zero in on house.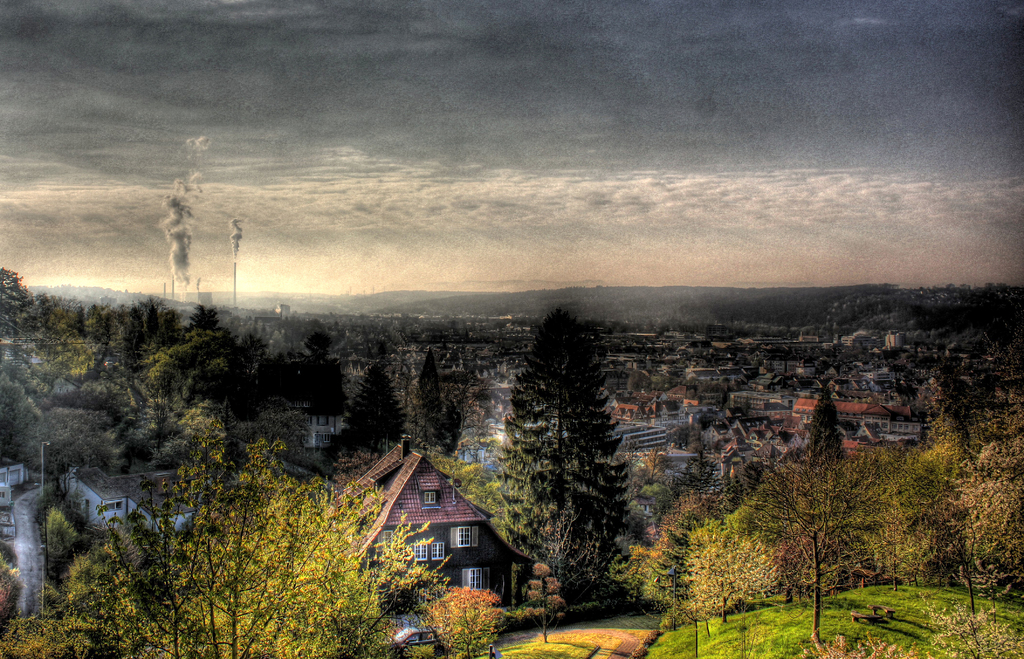
Zeroed in: bbox(328, 436, 544, 619).
